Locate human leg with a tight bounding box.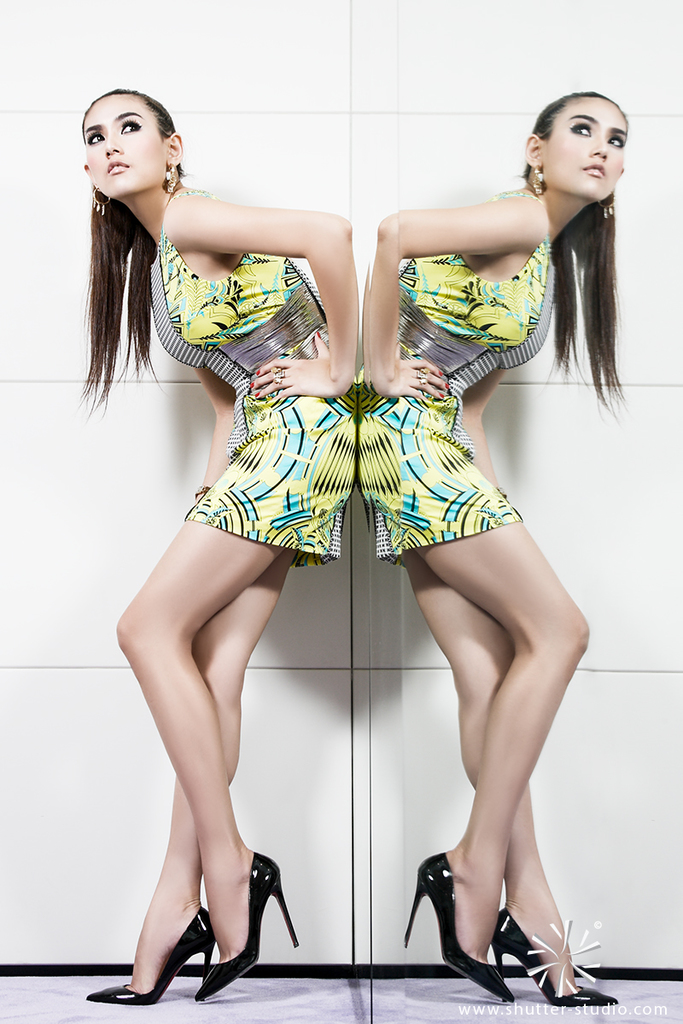
91,545,299,1000.
